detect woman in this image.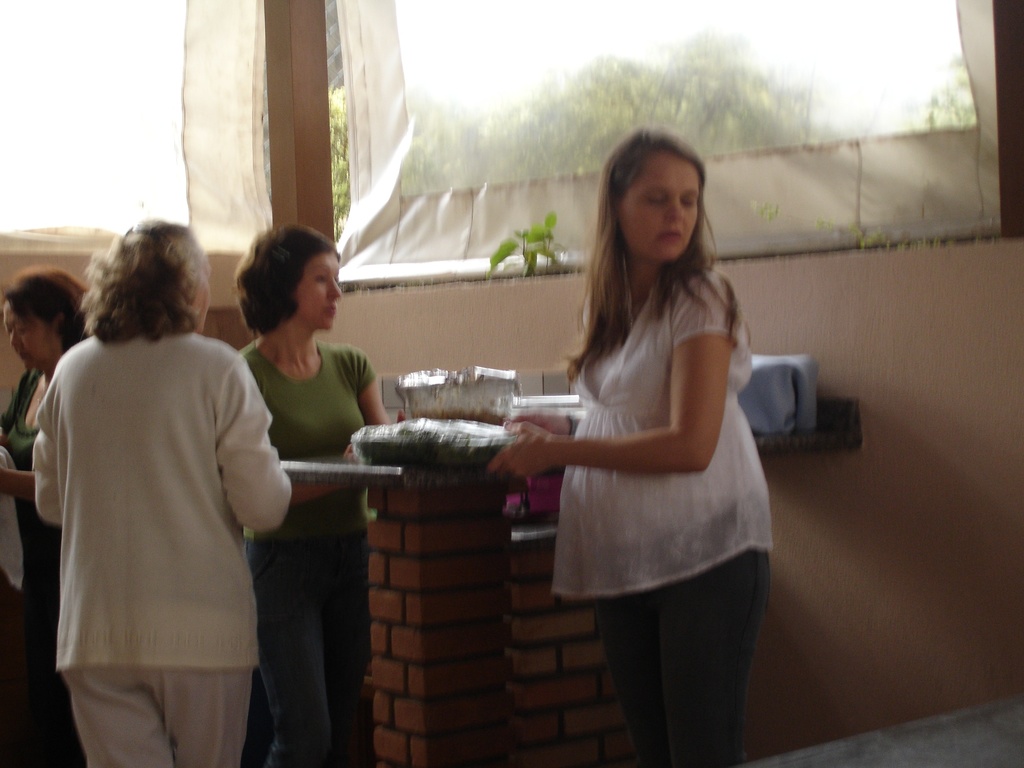
Detection: Rect(228, 216, 402, 767).
